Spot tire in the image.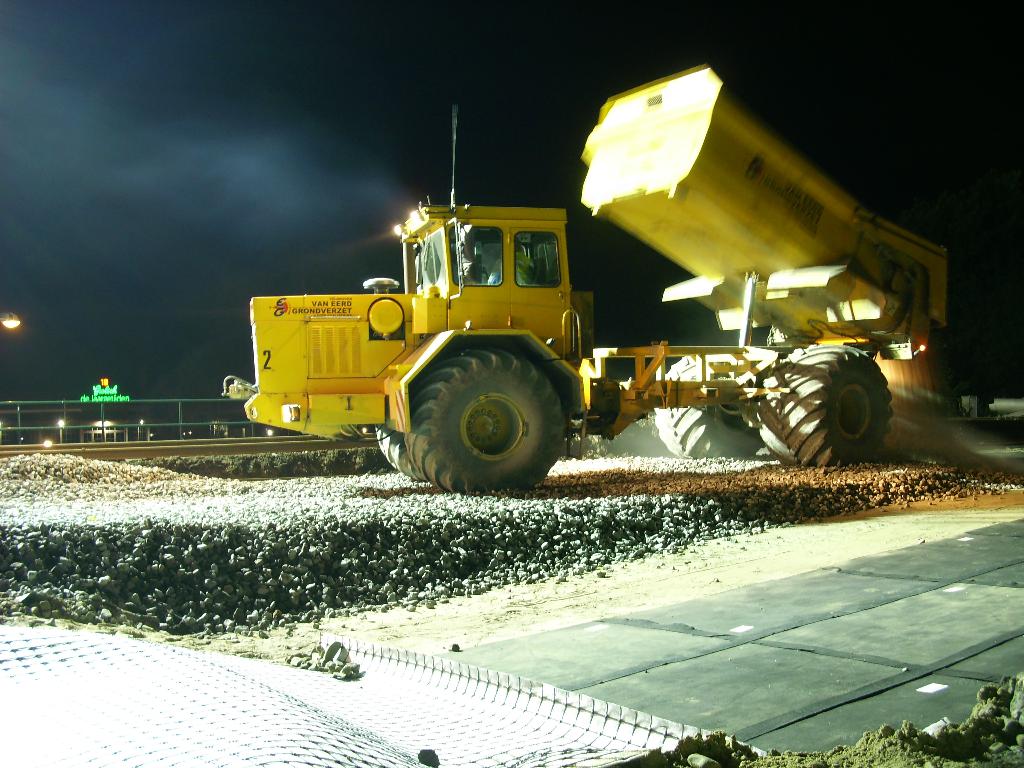
tire found at [405, 347, 566, 496].
